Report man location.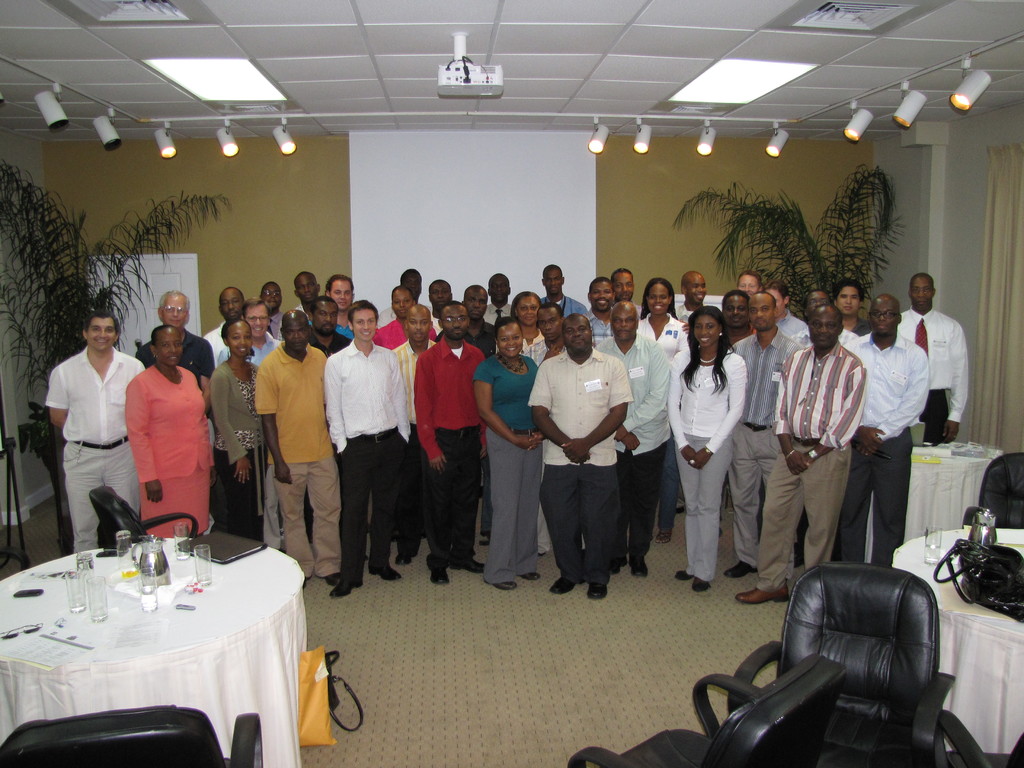
Report: (718, 287, 756, 351).
